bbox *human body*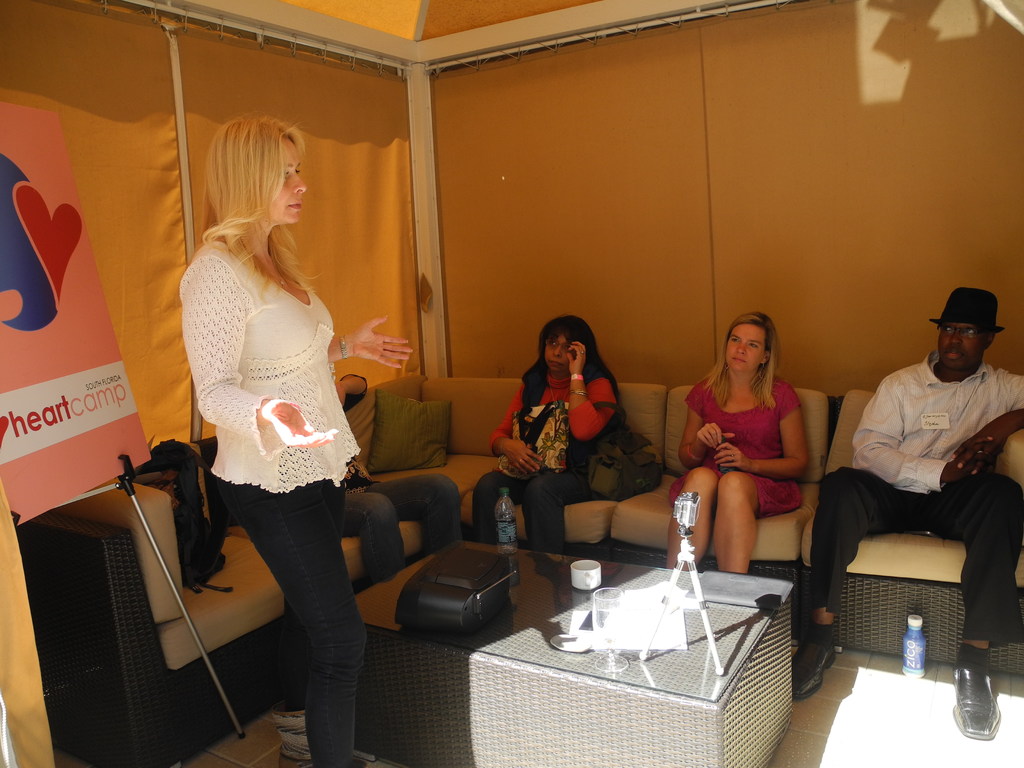
BBox(474, 316, 625, 548)
